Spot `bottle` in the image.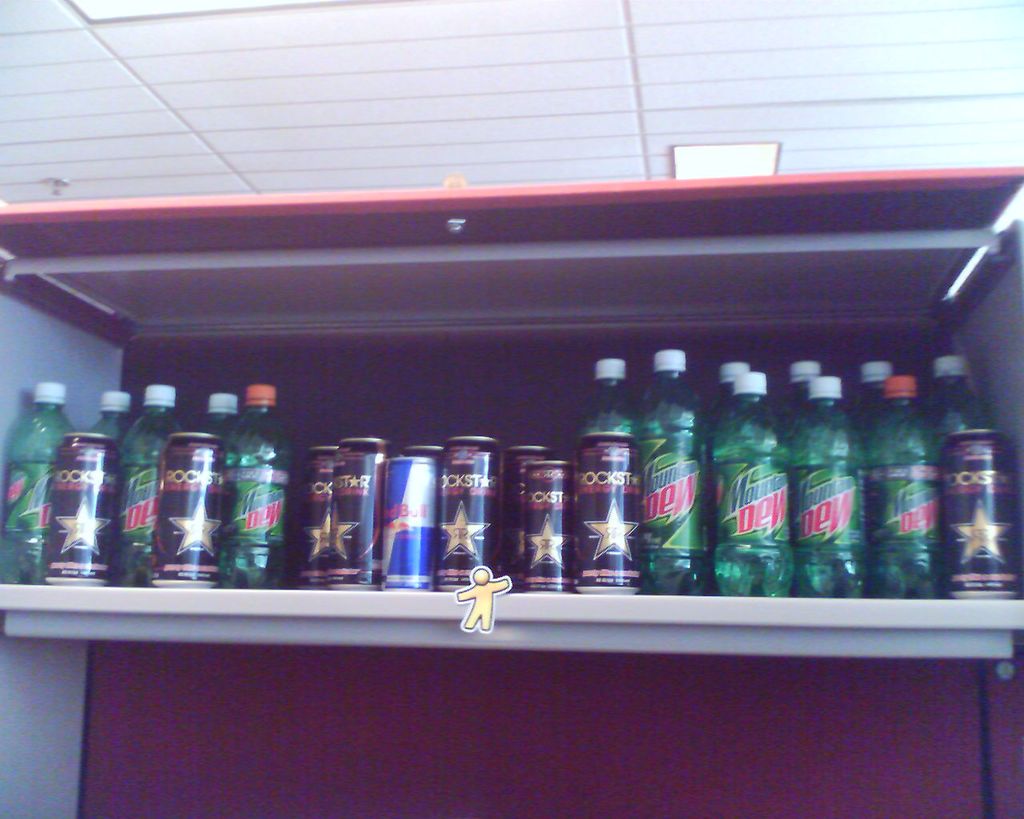
`bottle` found at (left=795, top=377, right=861, bottom=592).
